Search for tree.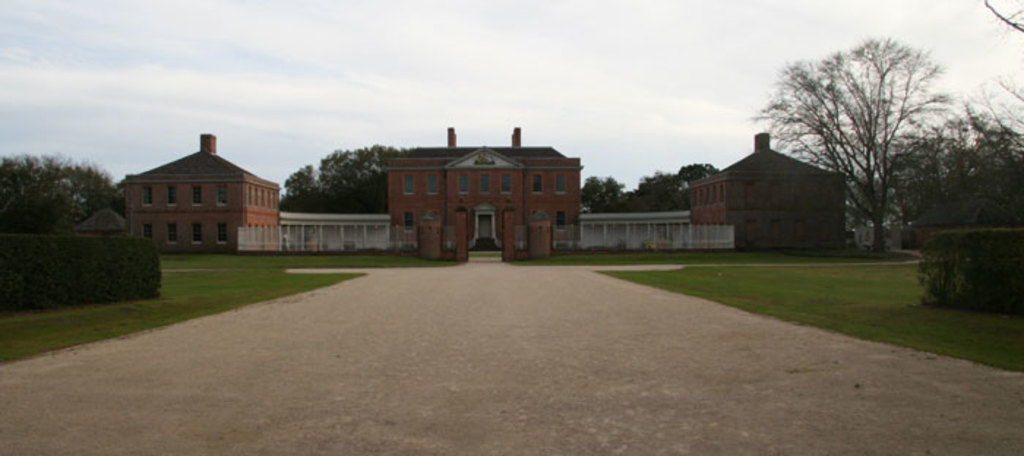
Found at BBox(983, 0, 1023, 29).
